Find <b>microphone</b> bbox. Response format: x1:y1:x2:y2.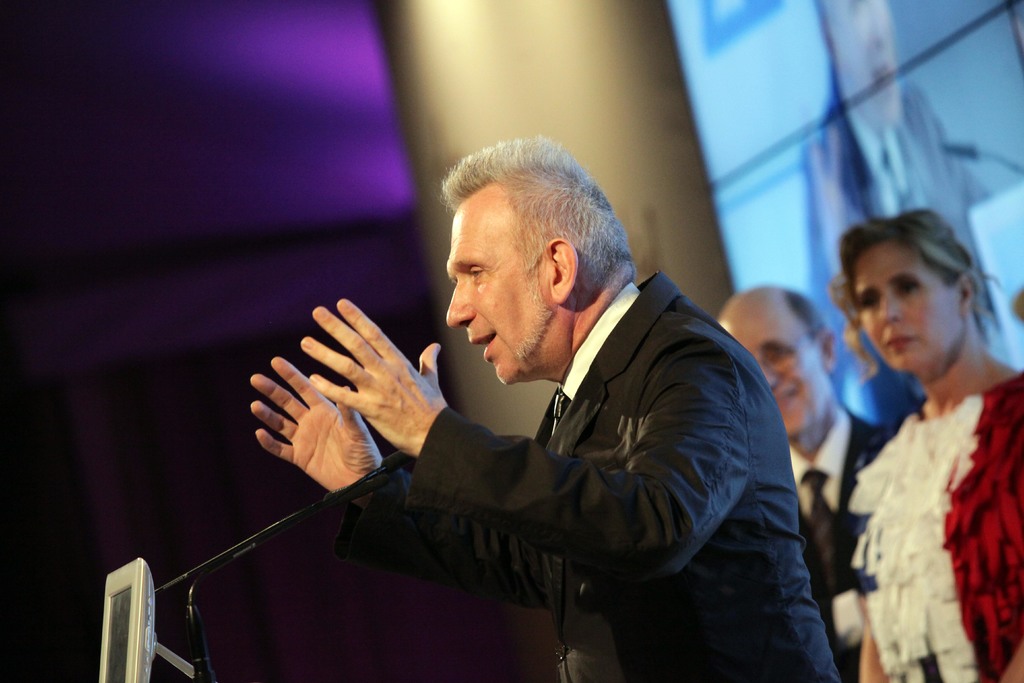
383:450:411:471.
